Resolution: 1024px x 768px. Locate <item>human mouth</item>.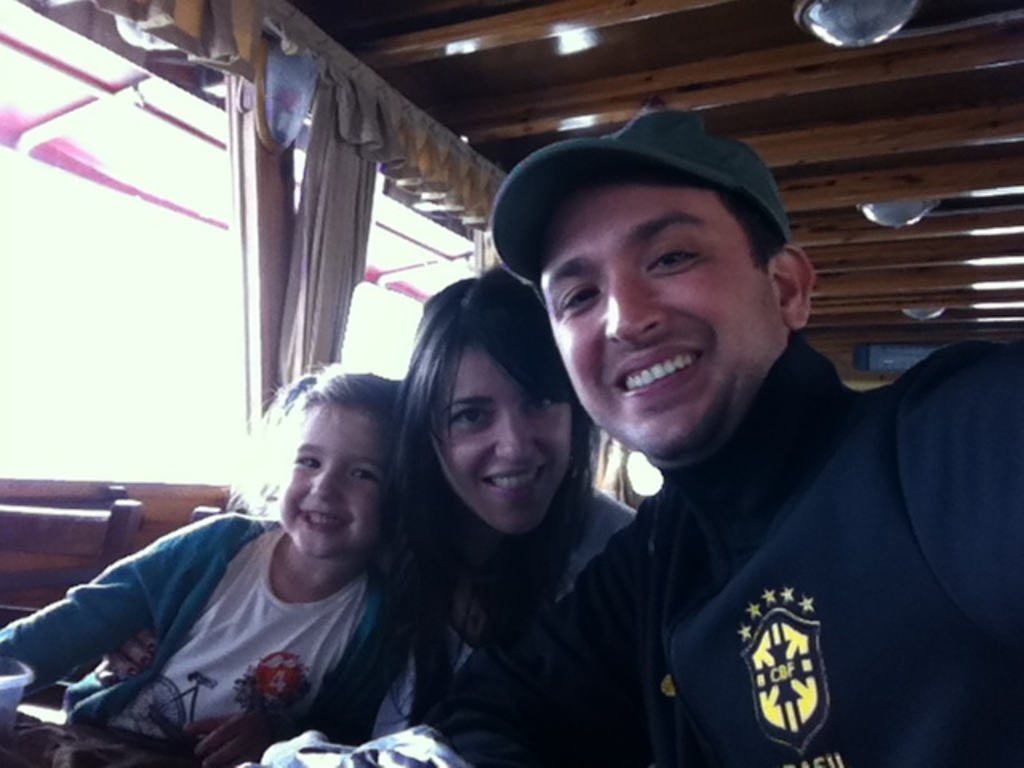
region(614, 342, 704, 402).
